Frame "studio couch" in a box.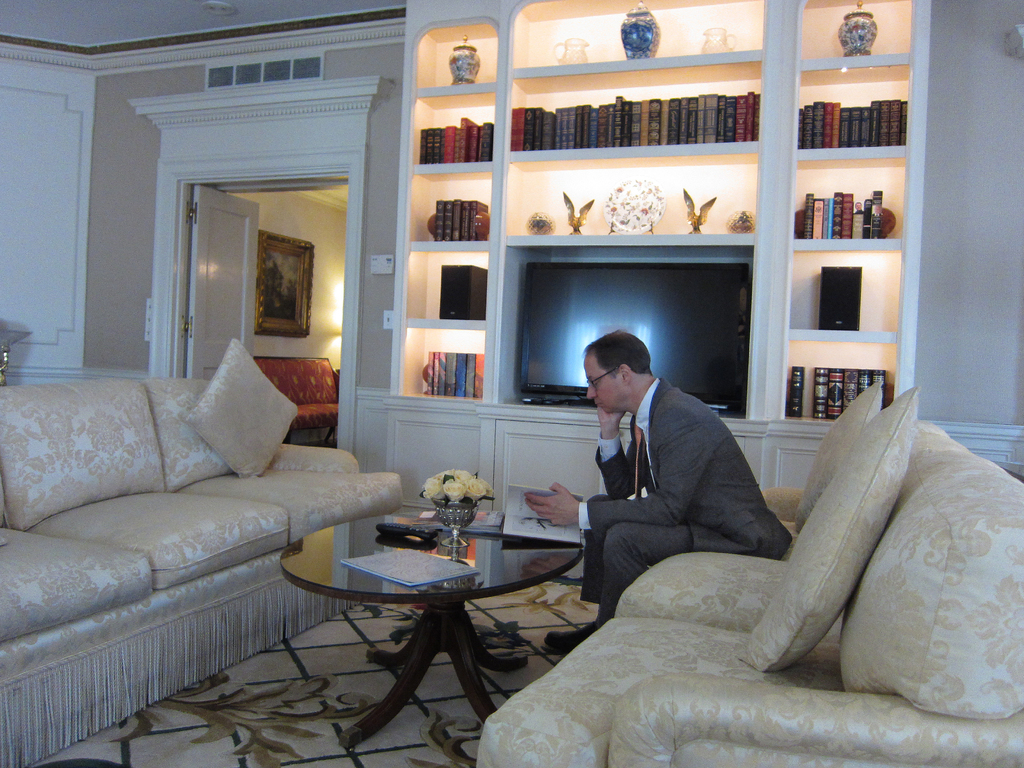
[x1=480, y1=372, x2=1023, y2=767].
